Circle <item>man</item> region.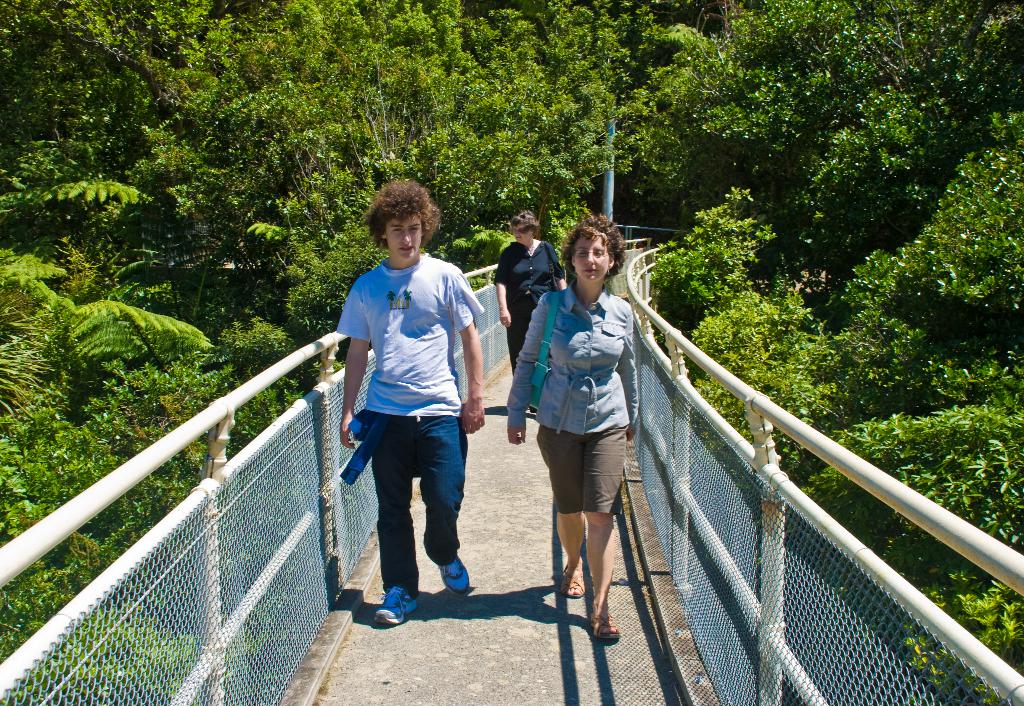
Region: <region>339, 179, 487, 623</region>.
